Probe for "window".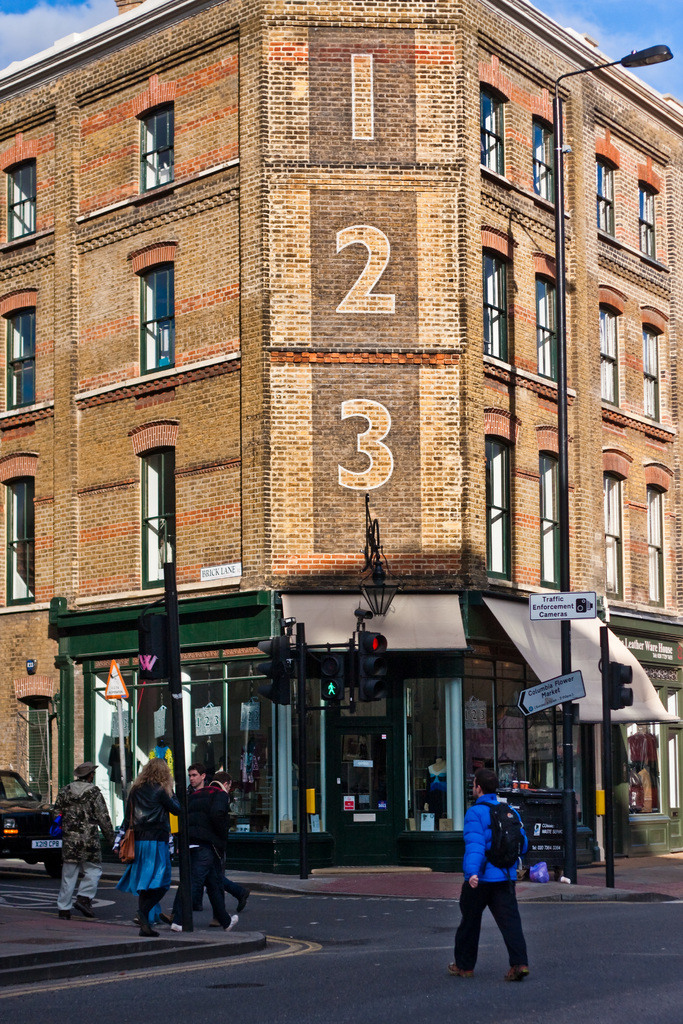
Probe result: [0, 139, 42, 245].
